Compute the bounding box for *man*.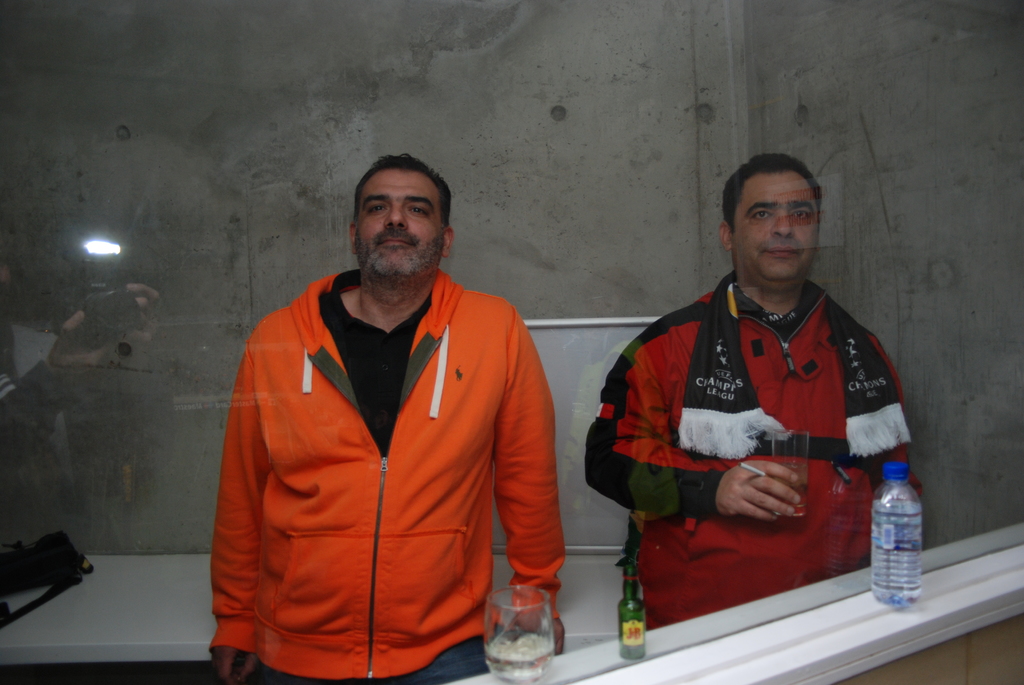
BBox(581, 148, 924, 632).
